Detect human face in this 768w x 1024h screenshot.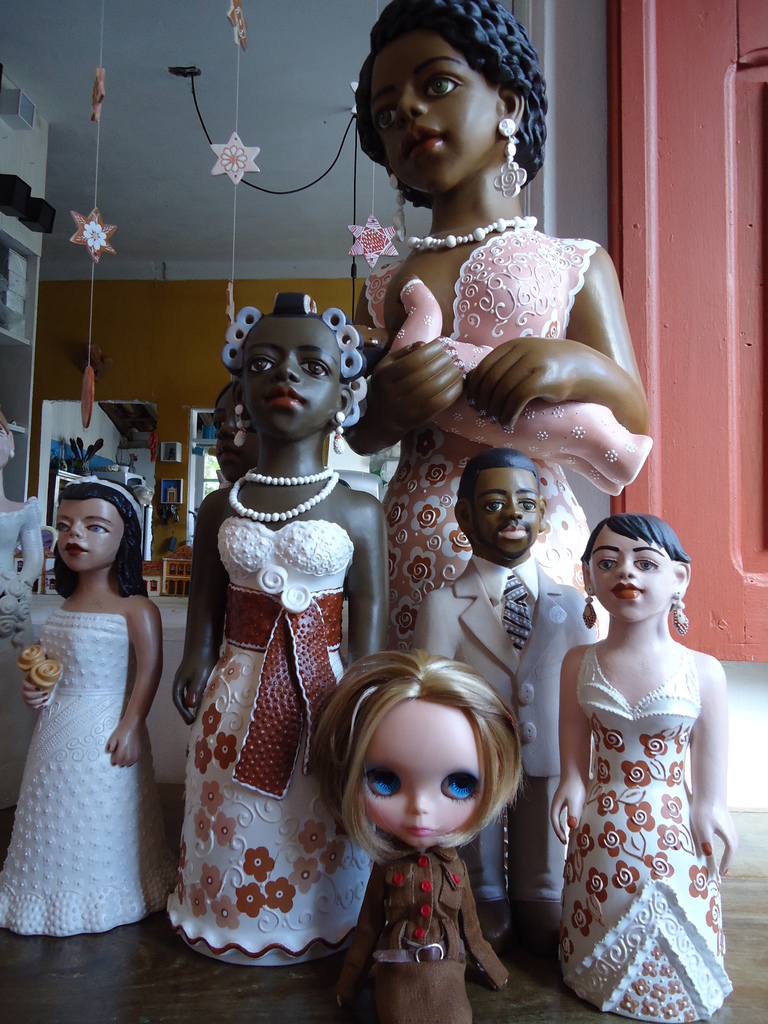
Detection: region(369, 26, 502, 181).
